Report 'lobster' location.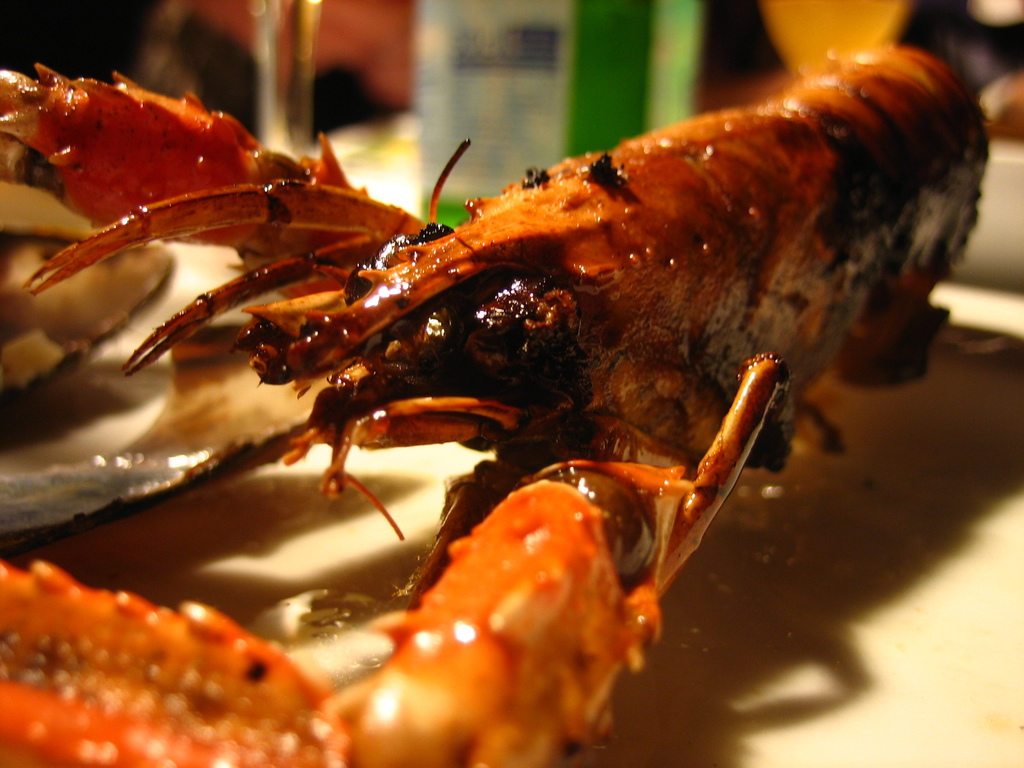
Report: crop(0, 351, 786, 767).
